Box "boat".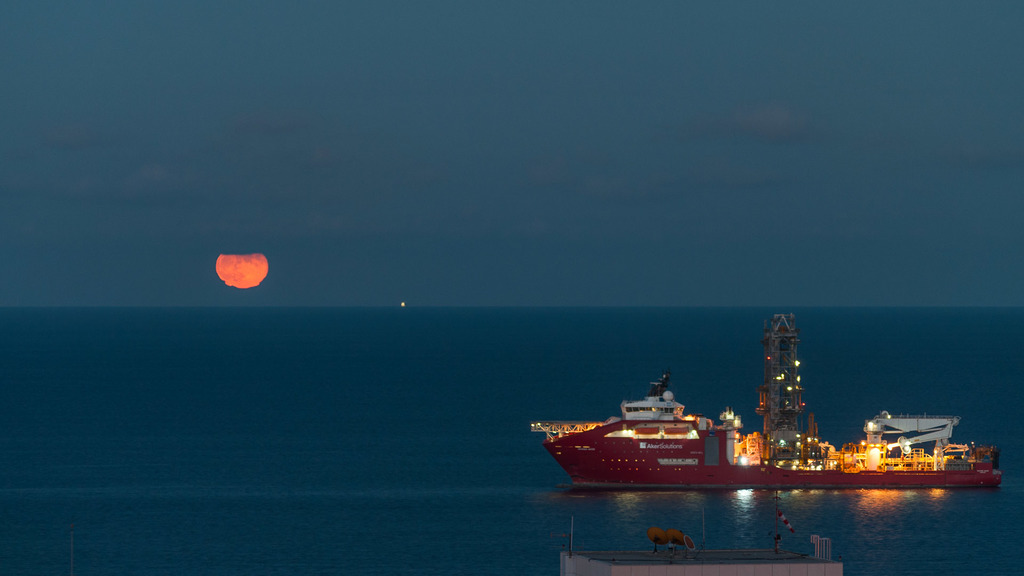
rect(517, 339, 997, 493).
